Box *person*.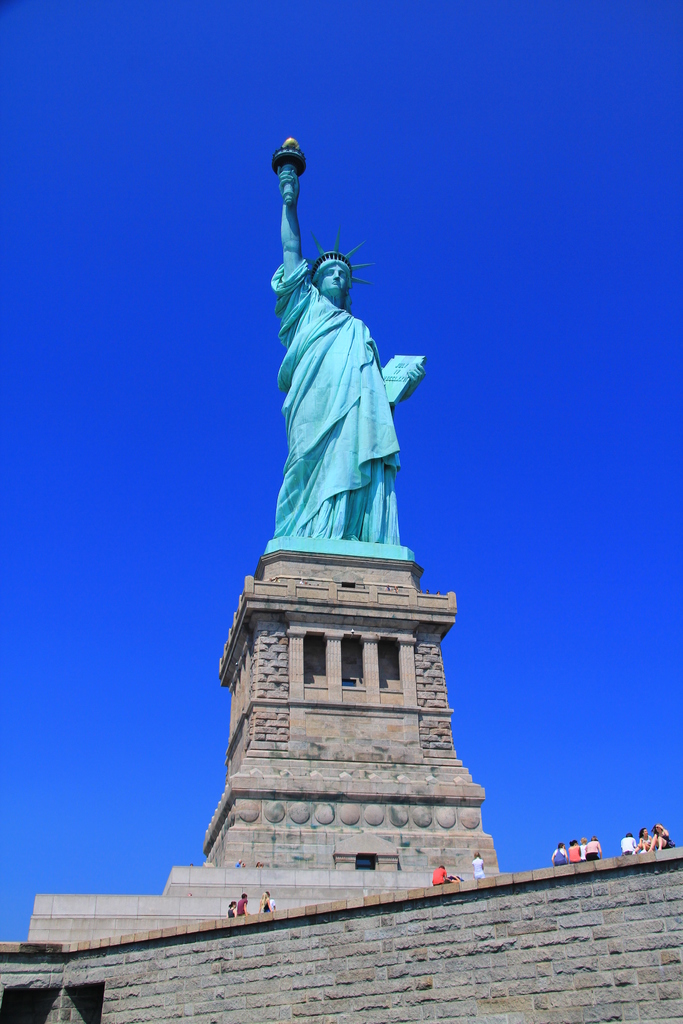
(227,900,236,920).
